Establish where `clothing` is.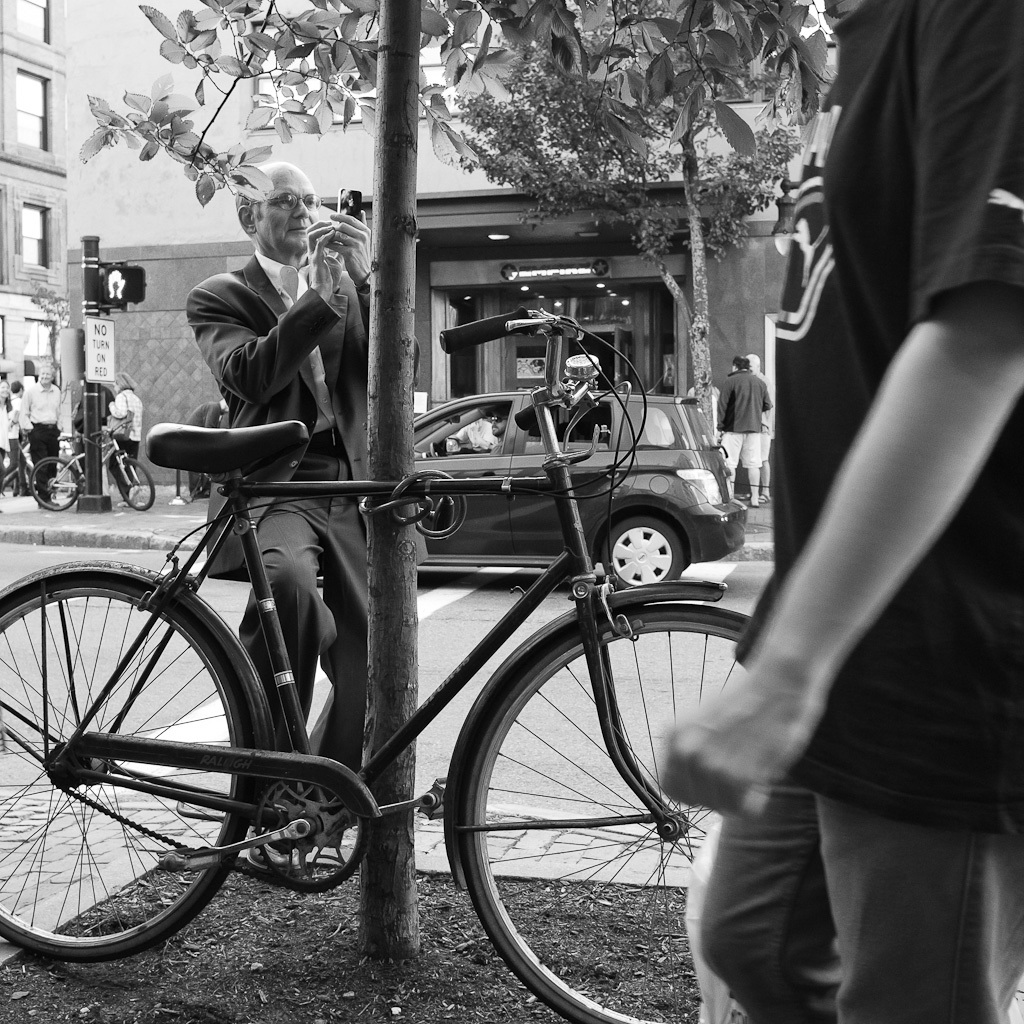
Established at bbox(749, 2, 1006, 1005).
